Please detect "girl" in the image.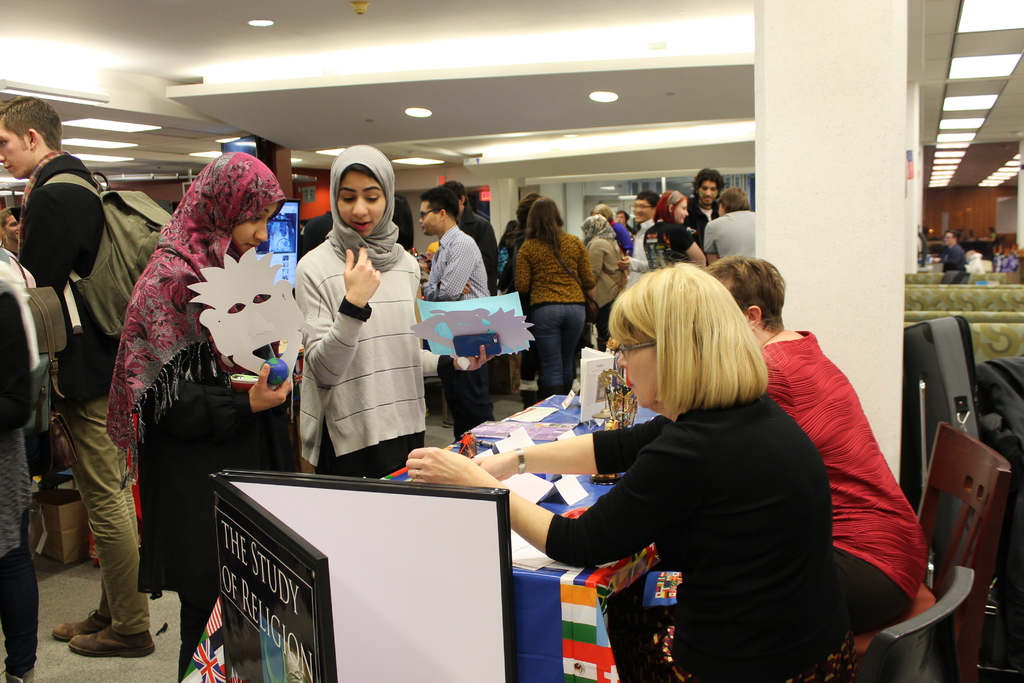
crop(99, 149, 299, 682).
